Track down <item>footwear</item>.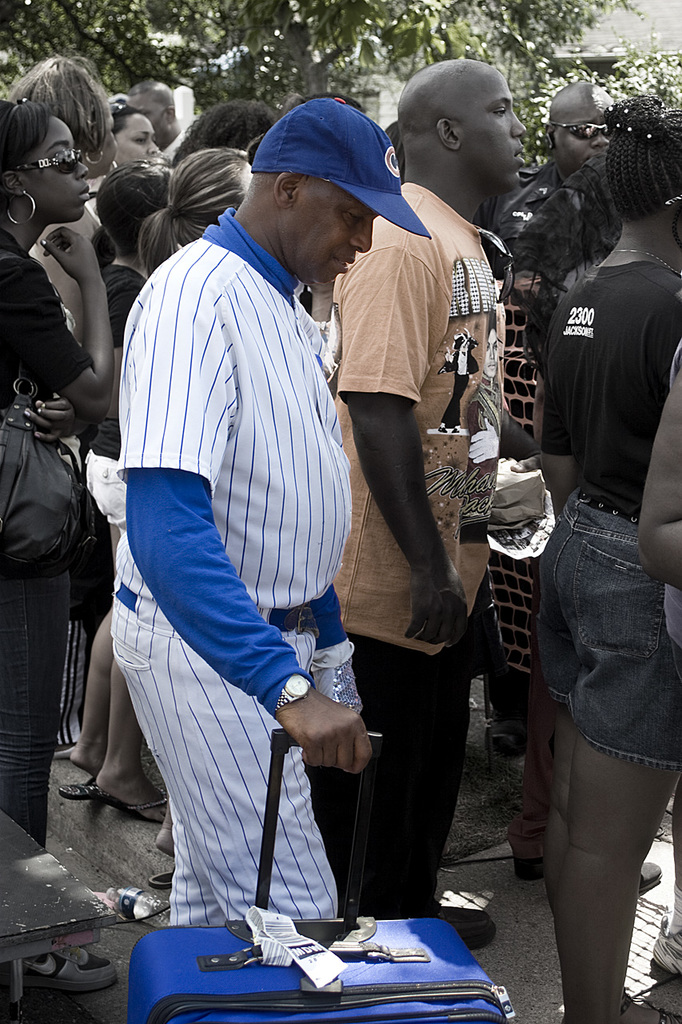
Tracked to 30, 951, 116, 988.
